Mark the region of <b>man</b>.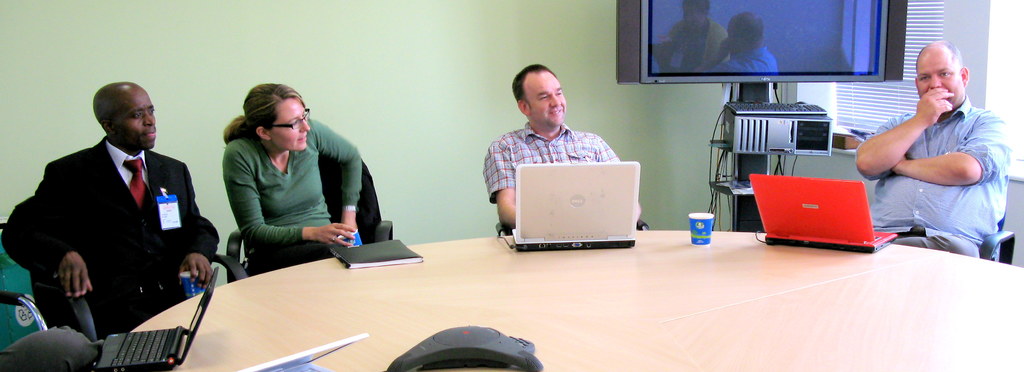
Region: l=851, t=30, r=1012, b=264.
